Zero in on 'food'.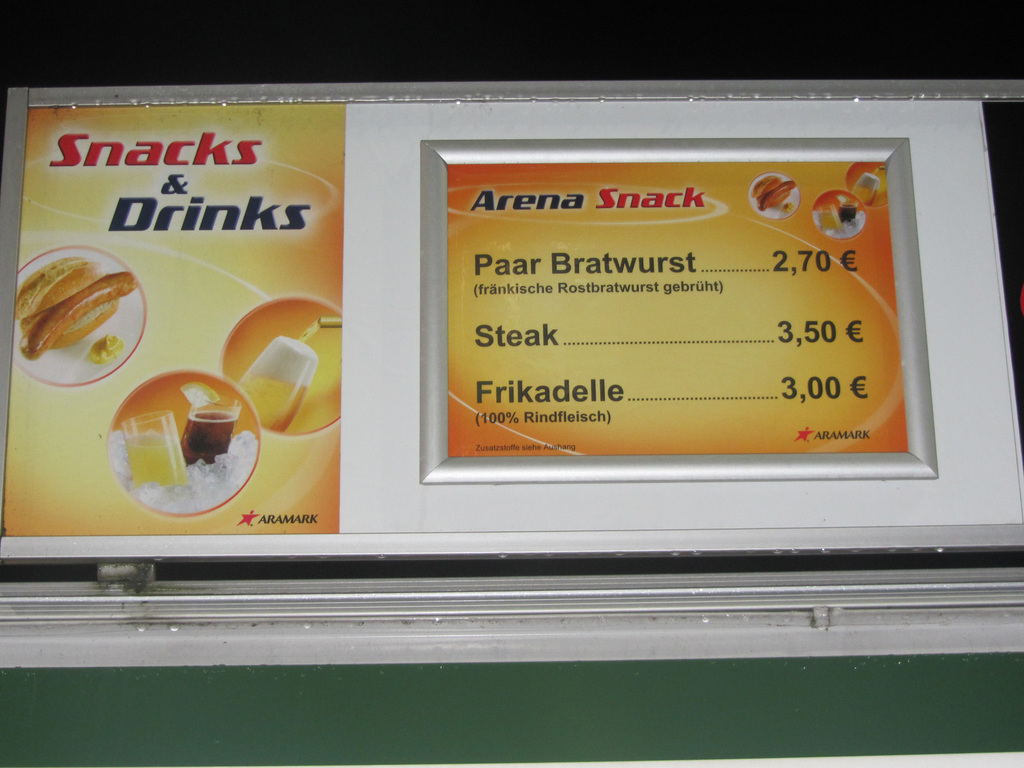
Zeroed in: BBox(749, 173, 797, 211).
